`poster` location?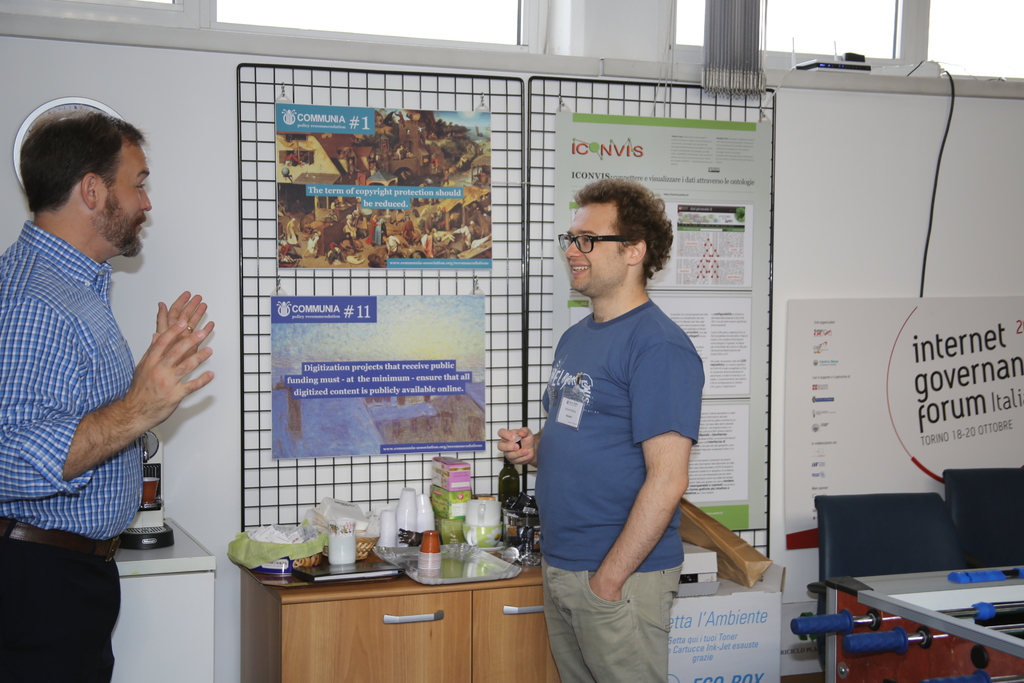
<box>554,110,763,529</box>
